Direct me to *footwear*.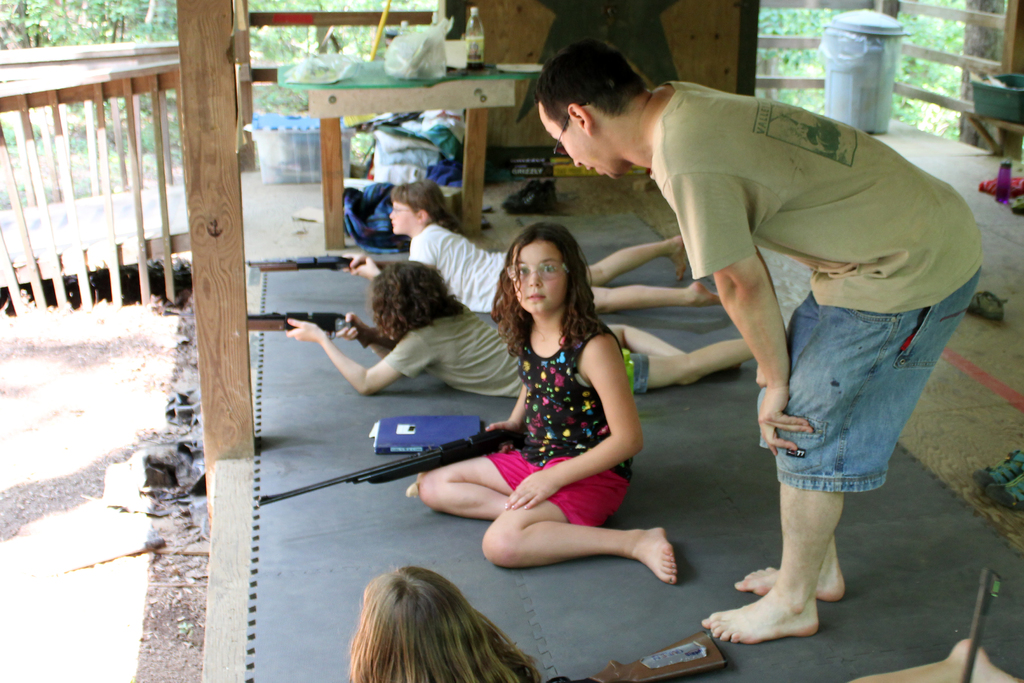
Direction: <box>479,211,492,230</box>.
